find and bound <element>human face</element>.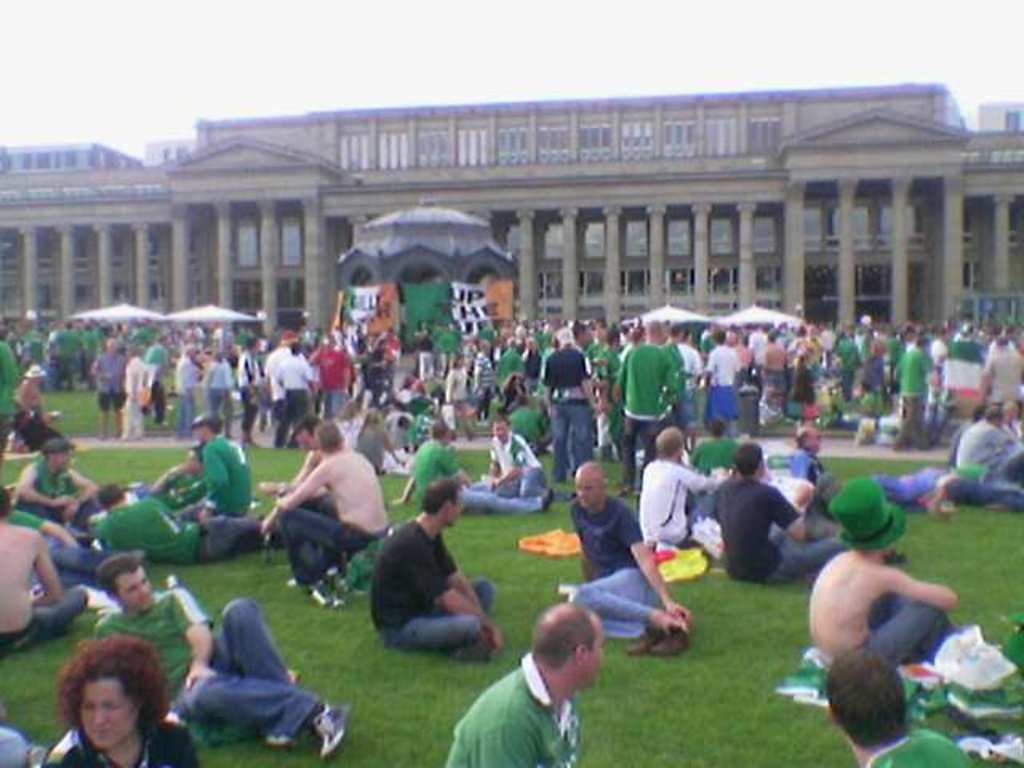
Bound: 115 563 150 613.
